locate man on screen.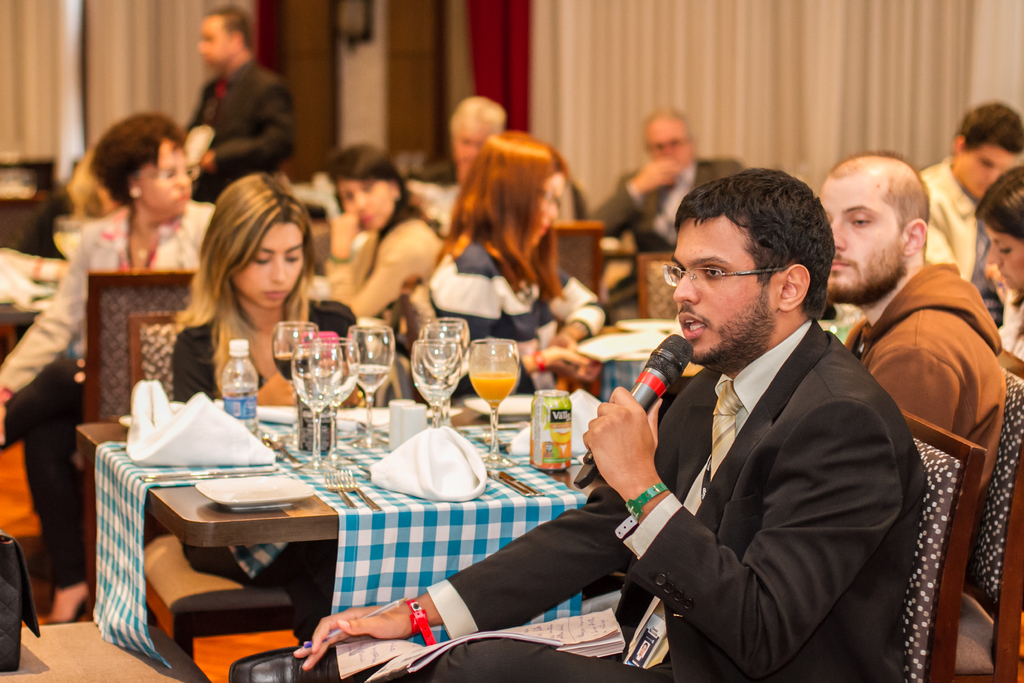
On screen at [405, 94, 509, 188].
